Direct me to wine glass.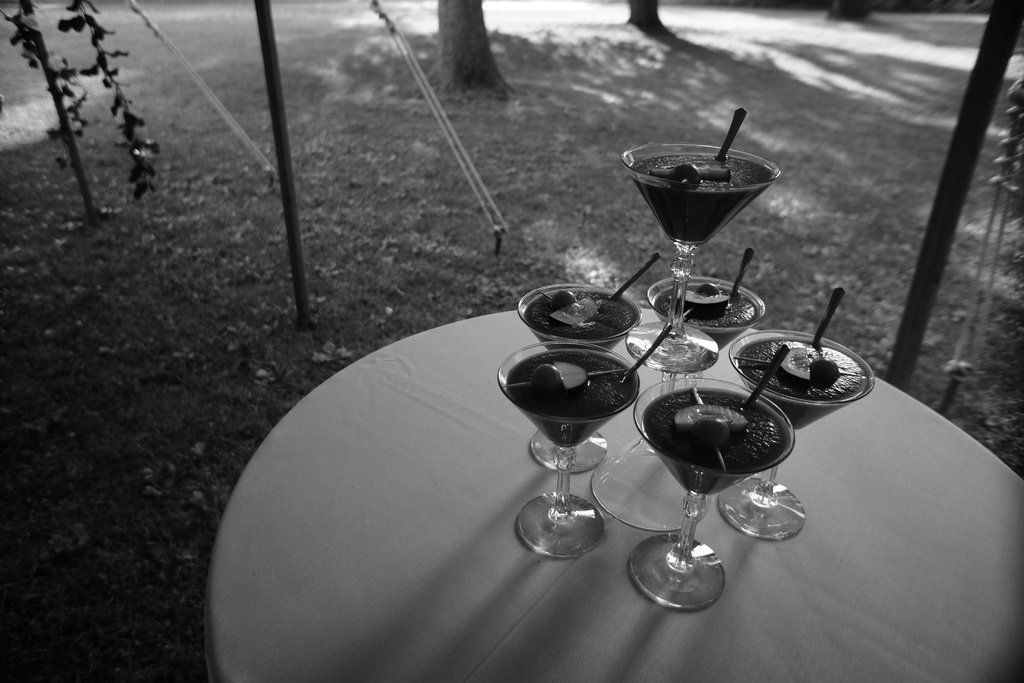
Direction: {"x1": 634, "y1": 379, "x2": 797, "y2": 614}.
